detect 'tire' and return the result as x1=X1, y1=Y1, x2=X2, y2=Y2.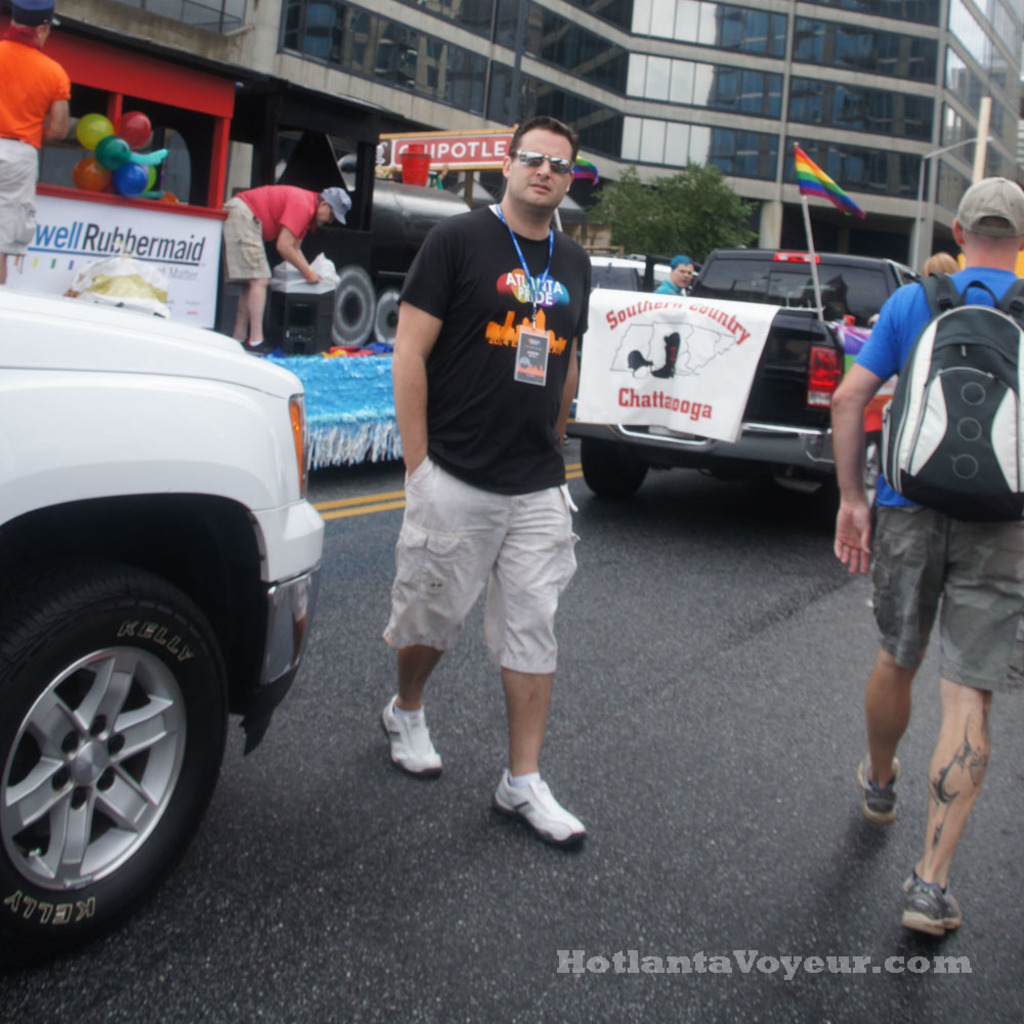
x1=331, y1=265, x2=379, y2=350.
